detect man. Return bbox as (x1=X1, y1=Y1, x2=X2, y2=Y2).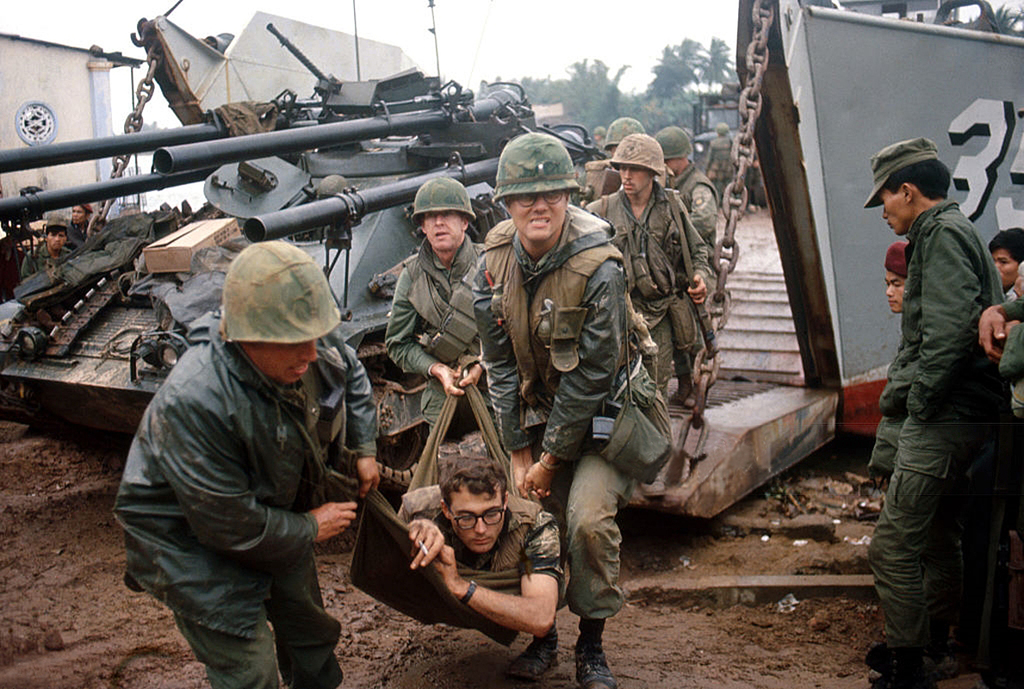
(x1=860, y1=133, x2=1008, y2=688).
